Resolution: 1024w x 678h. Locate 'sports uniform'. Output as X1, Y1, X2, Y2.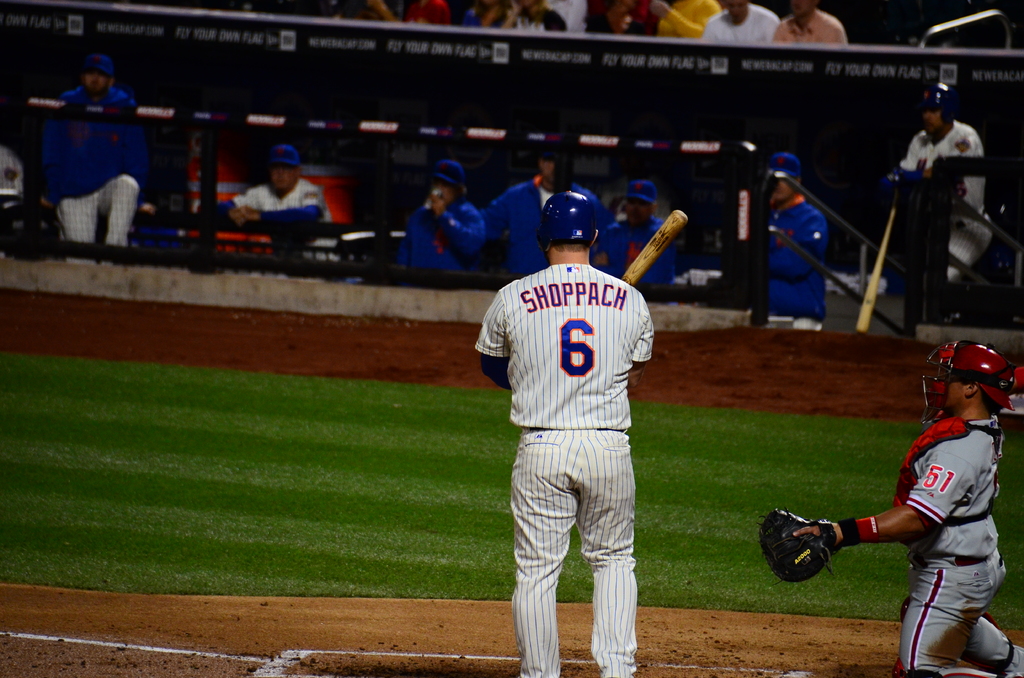
405, 187, 490, 295.
